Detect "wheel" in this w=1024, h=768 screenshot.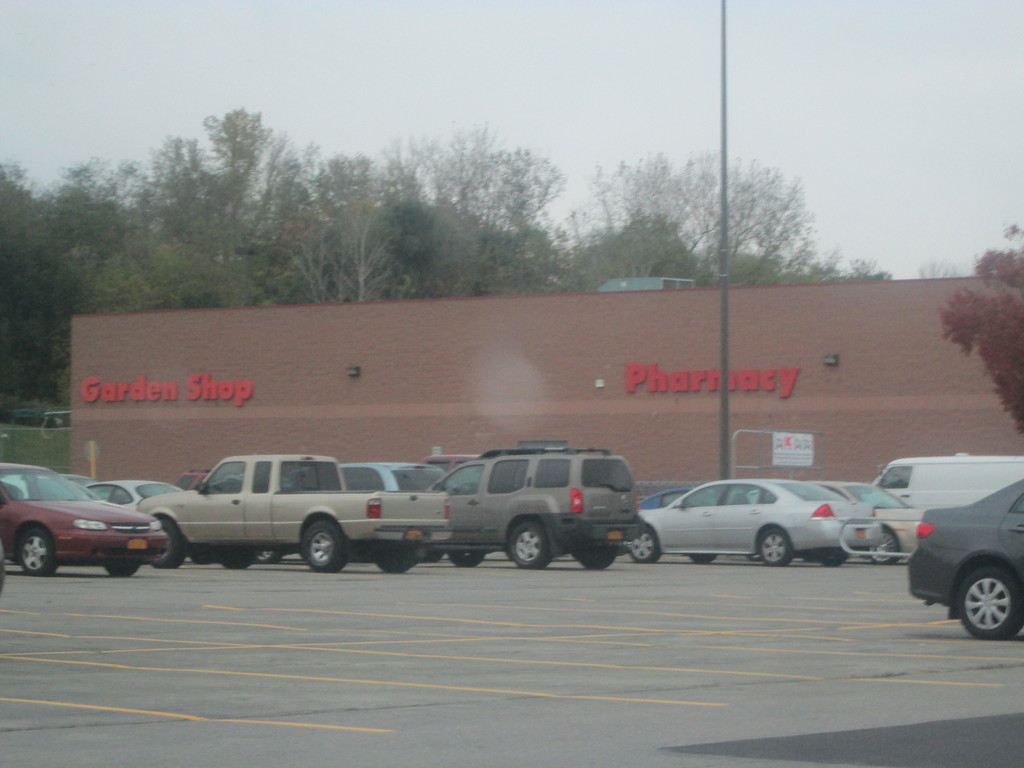
Detection: crop(954, 563, 1023, 643).
